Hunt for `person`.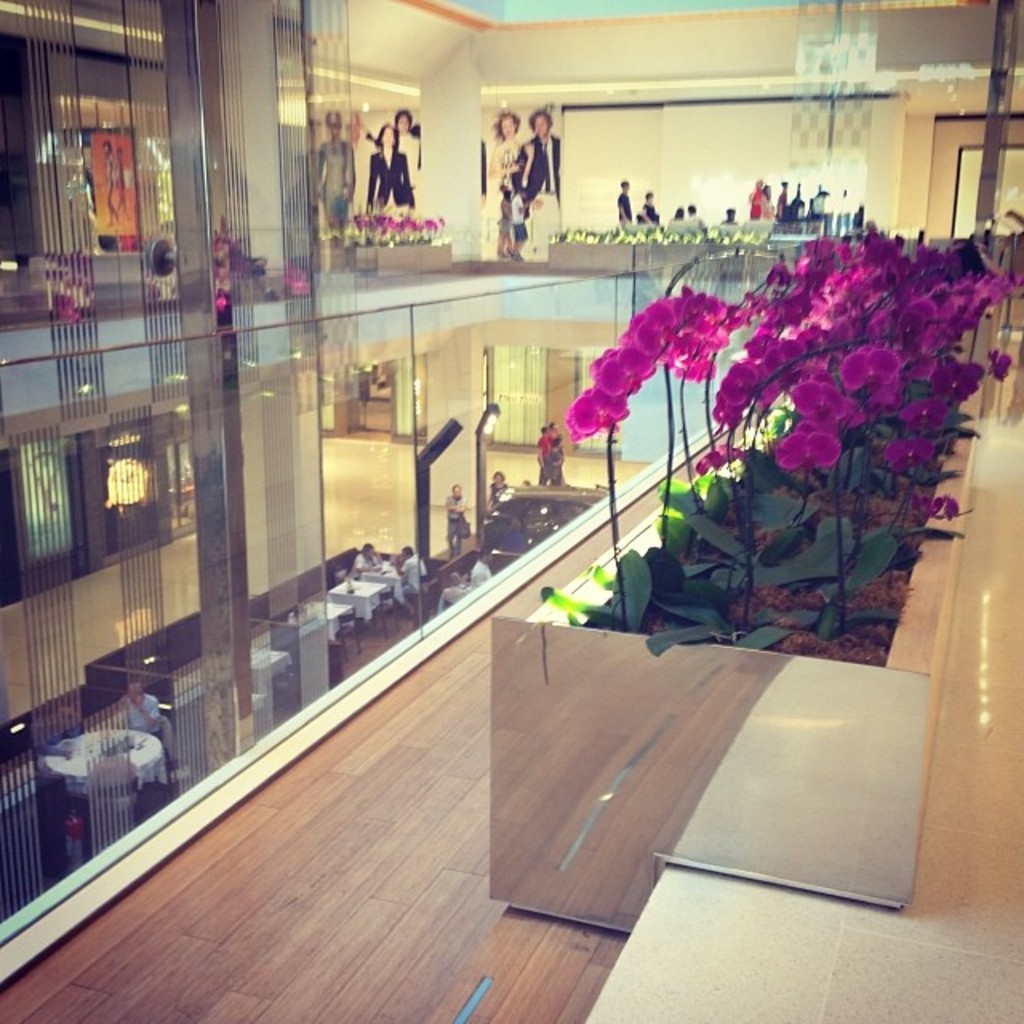
Hunted down at l=523, t=107, r=562, b=202.
